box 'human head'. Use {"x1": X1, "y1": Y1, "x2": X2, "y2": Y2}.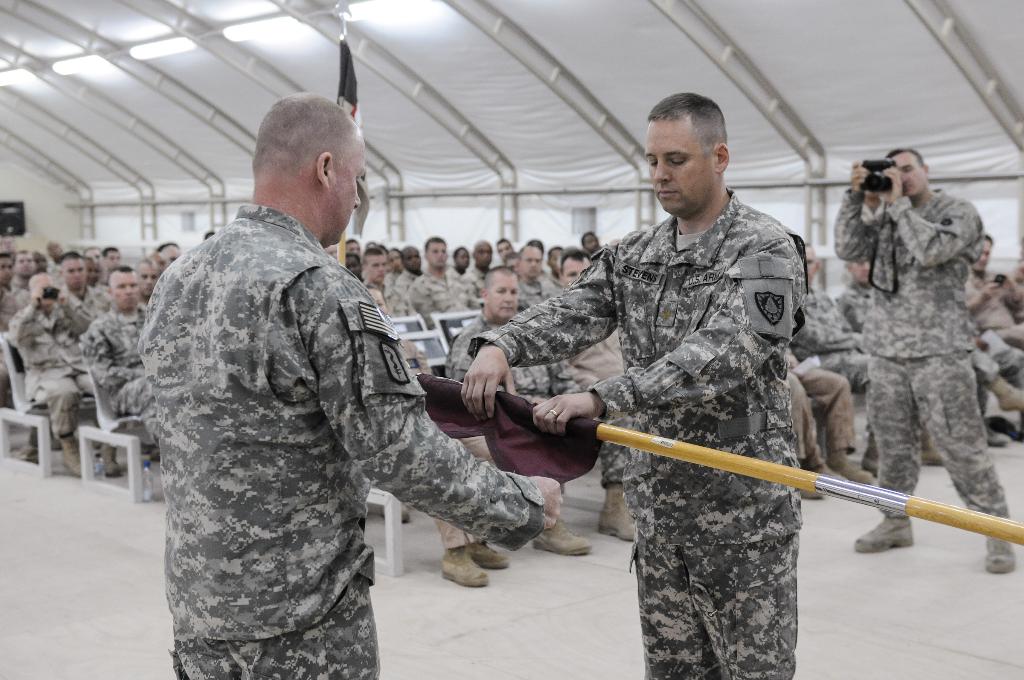
{"x1": 0, "y1": 249, "x2": 17, "y2": 290}.
